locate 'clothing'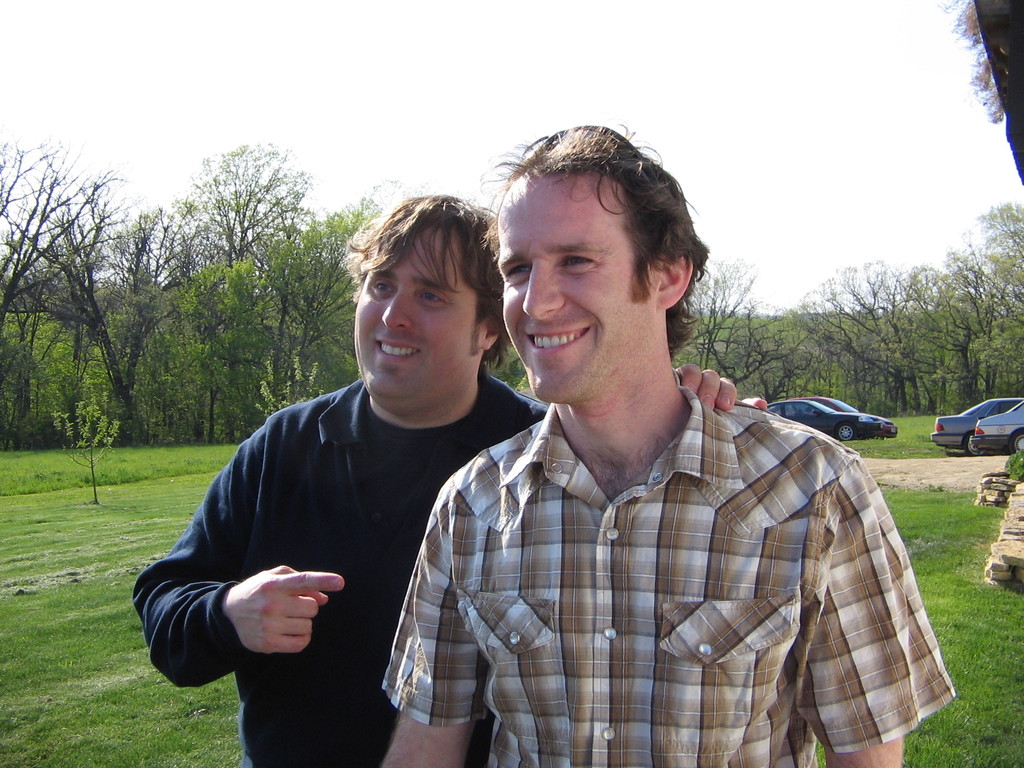
Rect(133, 385, 552, 765)
